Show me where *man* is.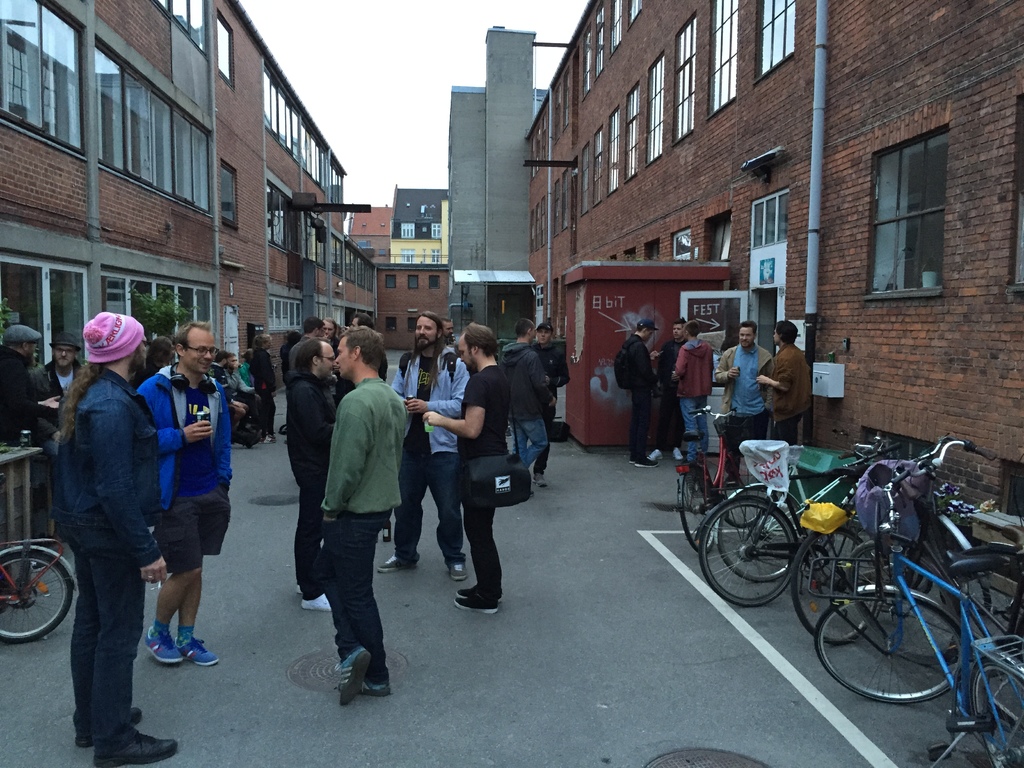
*man* is at detection(623, 315, 664, 467).
